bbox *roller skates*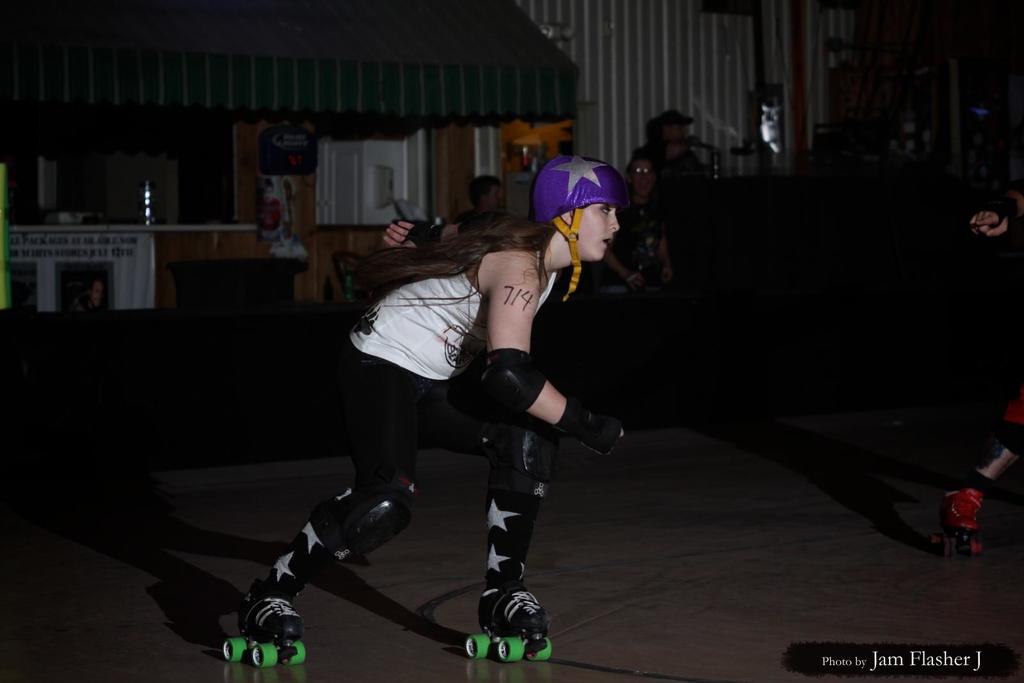
[220,584,308,666]
